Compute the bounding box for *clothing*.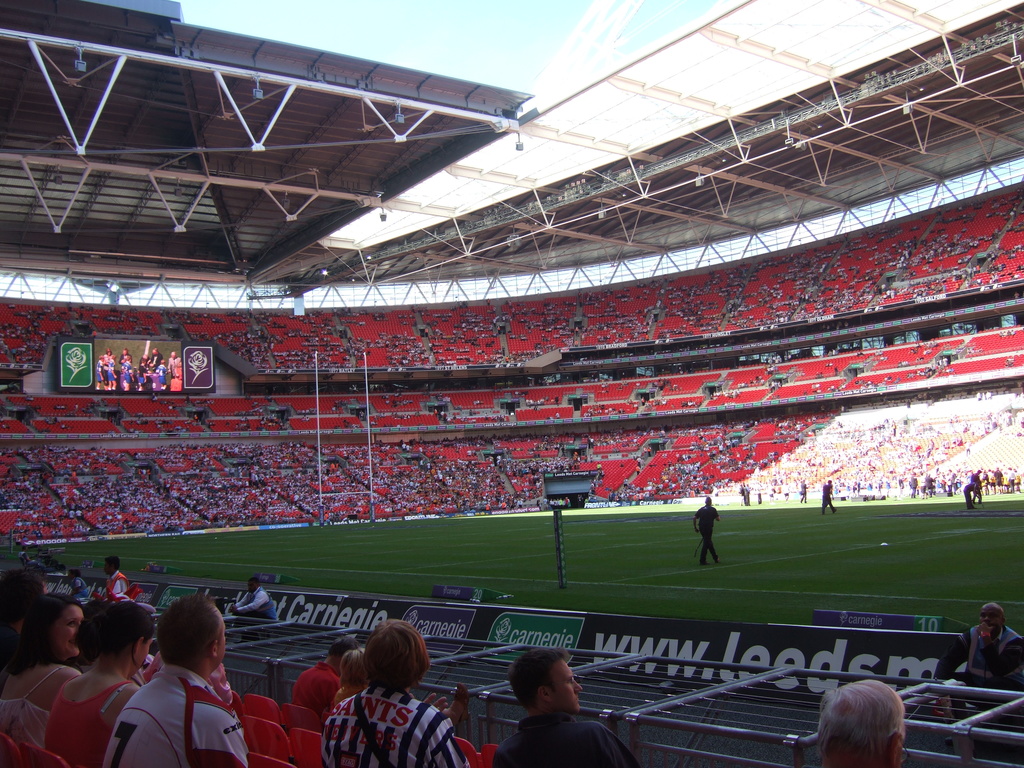
left=292, top=660, right=342, bottom=710.
